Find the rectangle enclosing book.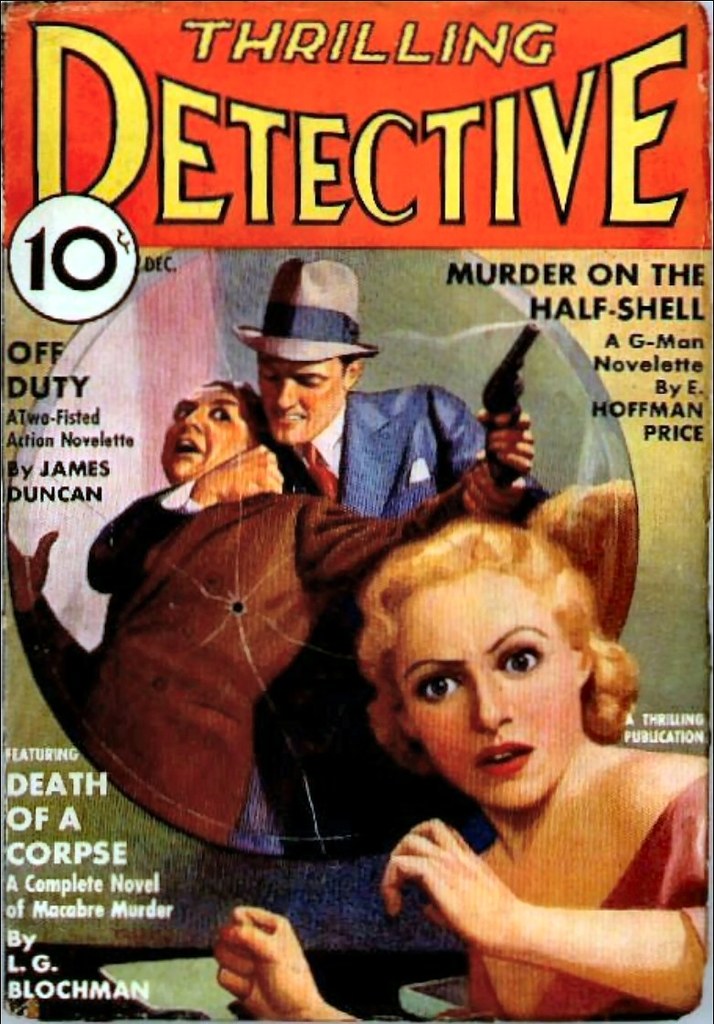
<bbox>0, 0, 713, 1023</bbox>.
